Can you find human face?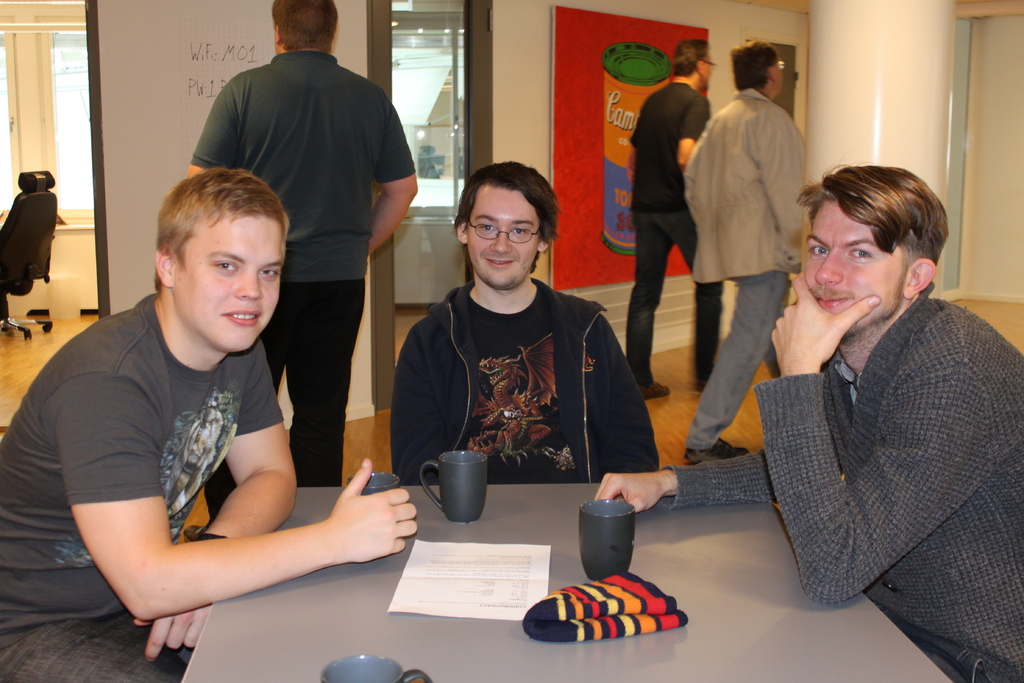
Yes, bounding box: {"x1": 774, "y1": 49, "x2": 786, "y2": 103}.
